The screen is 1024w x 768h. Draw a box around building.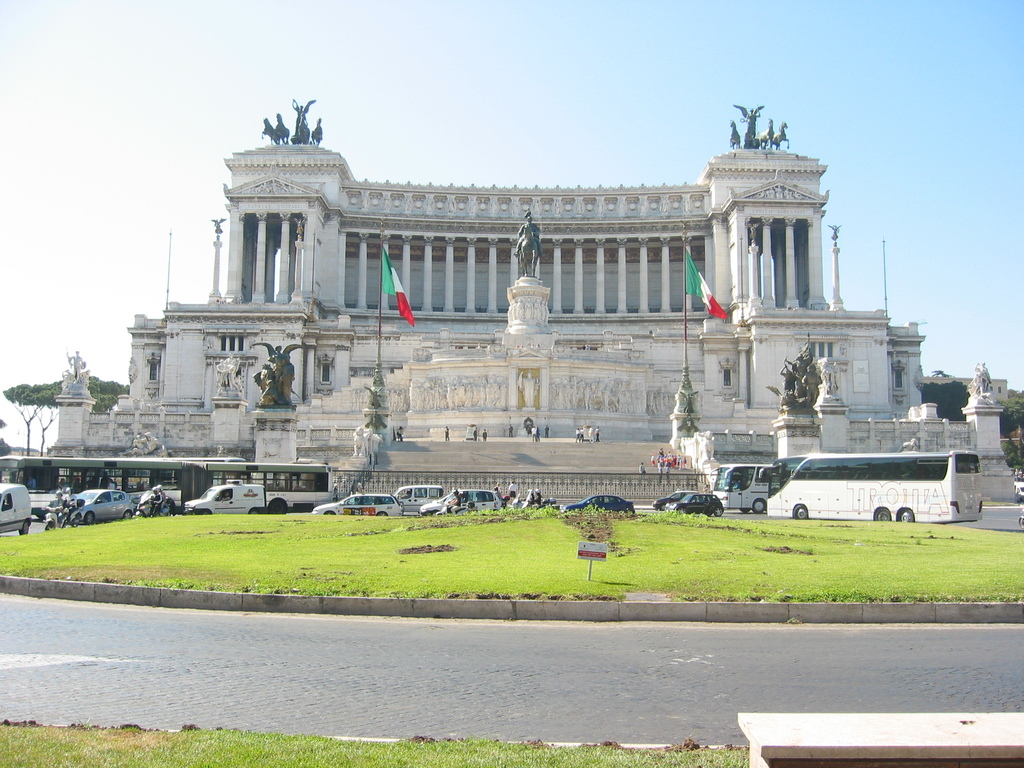
detection(44, 143, 1023, 511).
